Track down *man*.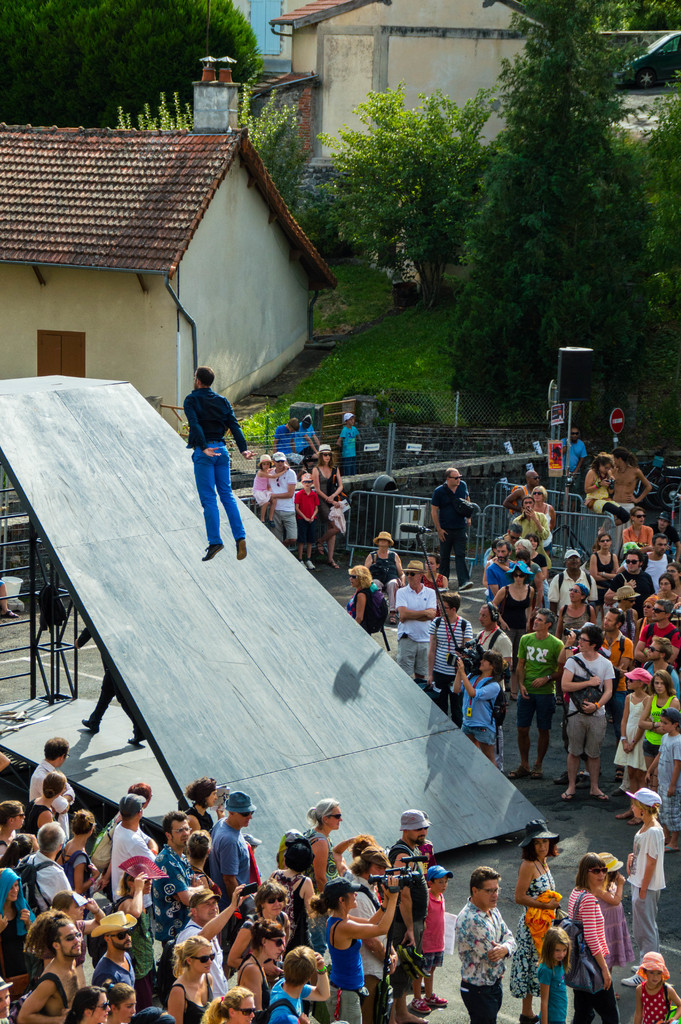
Tracked to <bbox>75, 626, 144, 743</bbox>.
